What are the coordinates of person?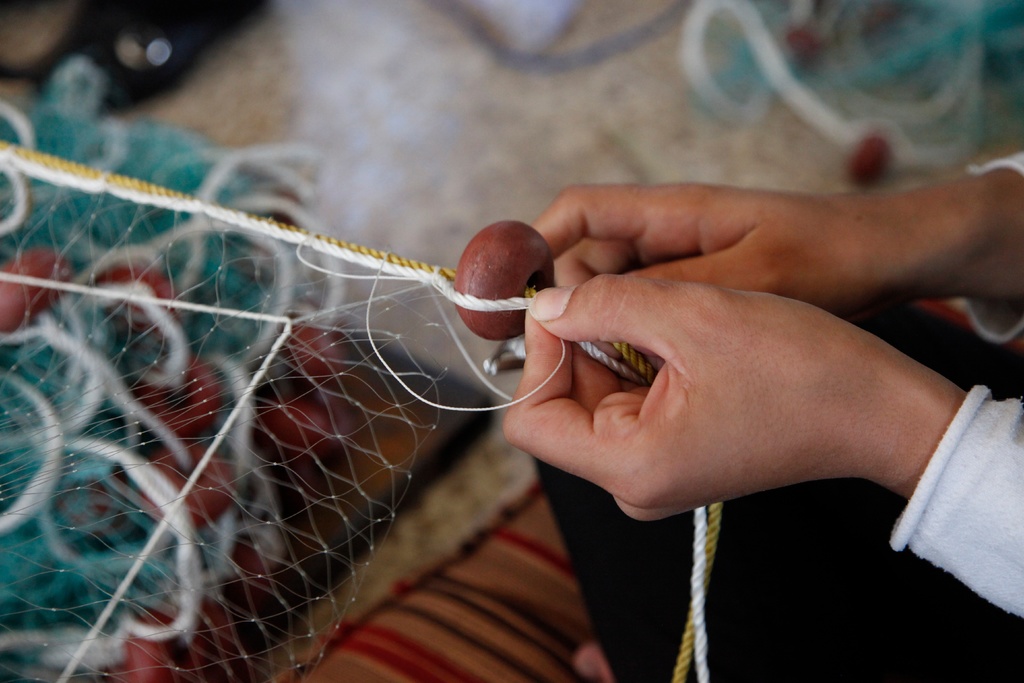
<bbox>497, 151, 1023, 680</bbox>.
